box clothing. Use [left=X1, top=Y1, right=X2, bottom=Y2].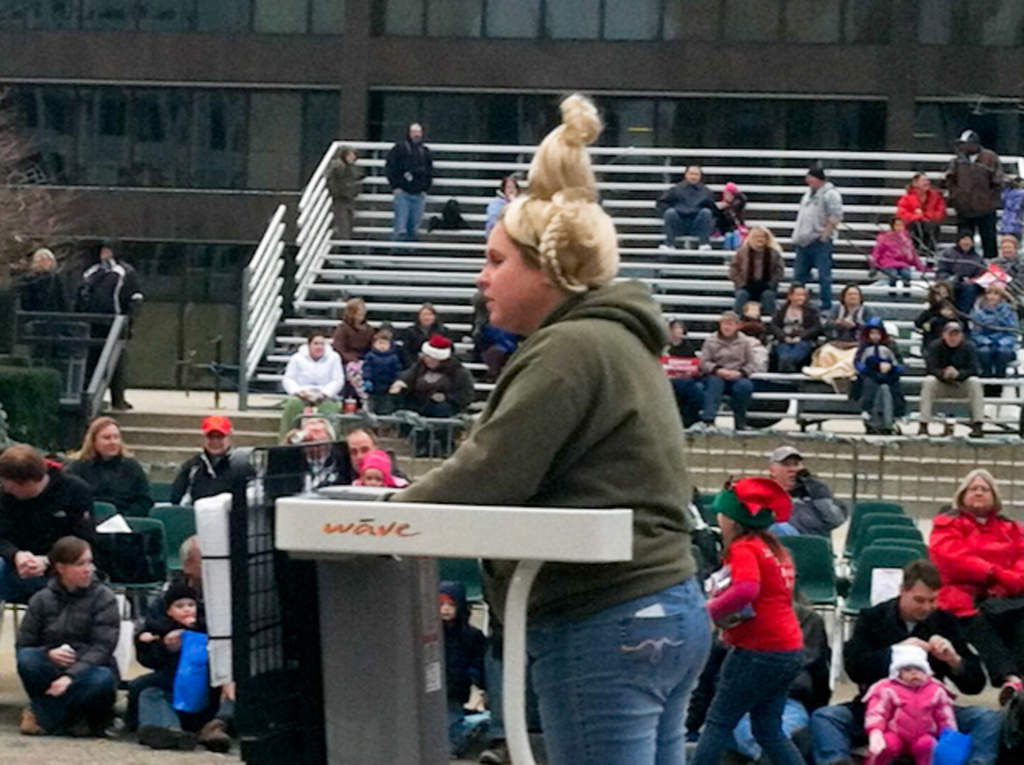
[left=328, top=314, right=365, bottom=365].
